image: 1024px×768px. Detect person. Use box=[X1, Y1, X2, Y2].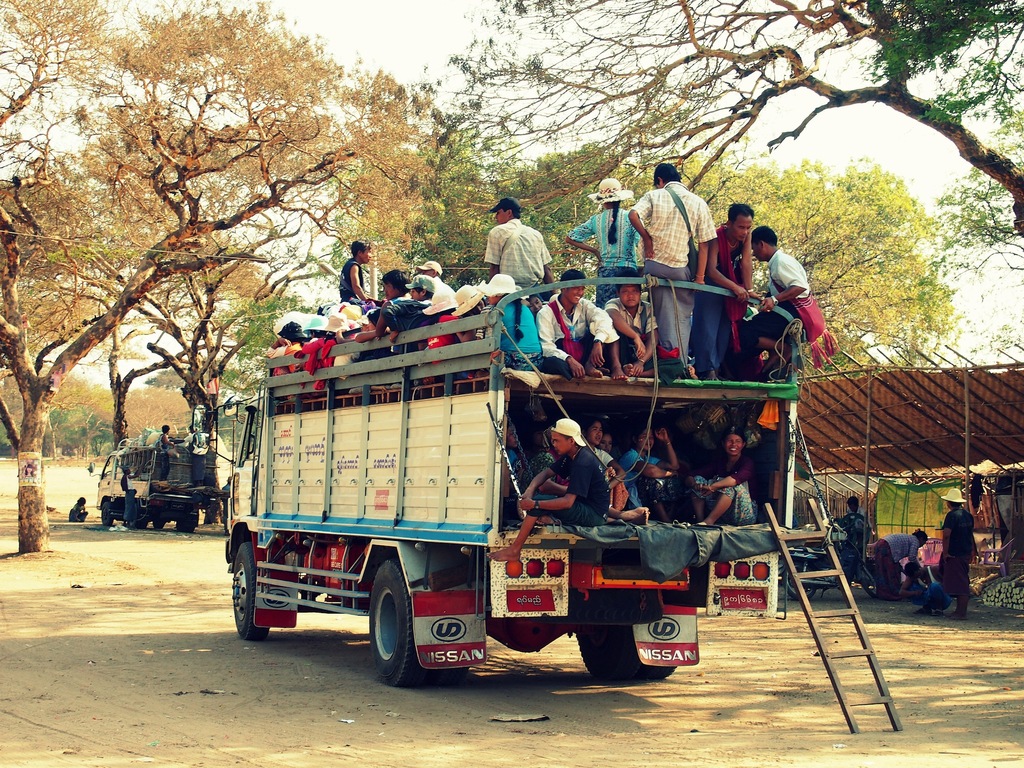
box=[602, 280, 687, 389].
